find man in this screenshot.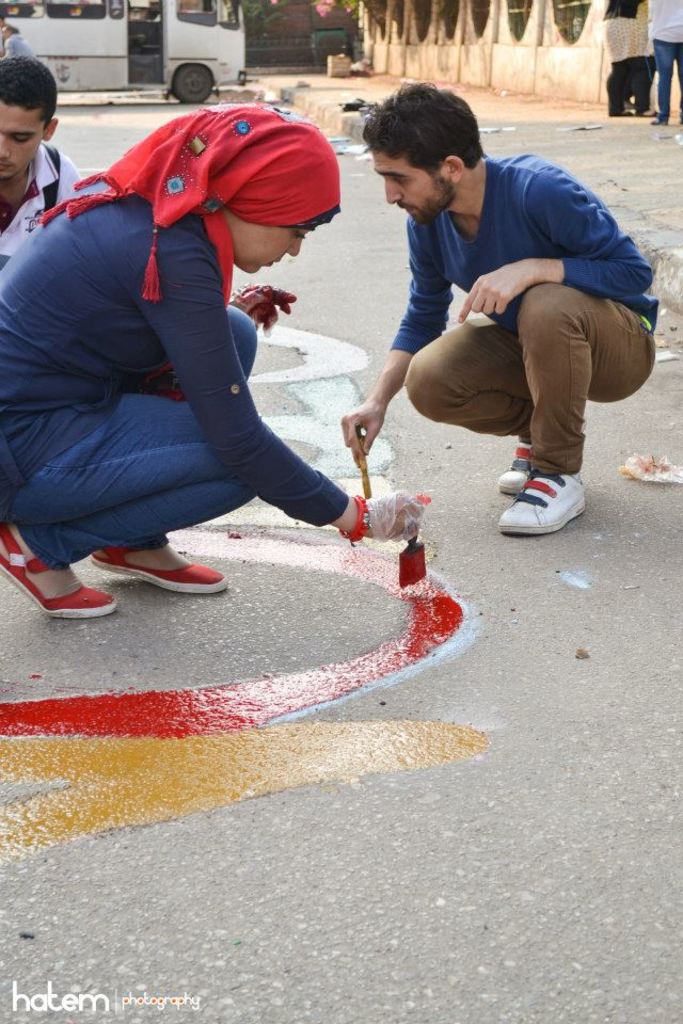
The bounding box for man is l=347, t=105, r=663, b=517.
